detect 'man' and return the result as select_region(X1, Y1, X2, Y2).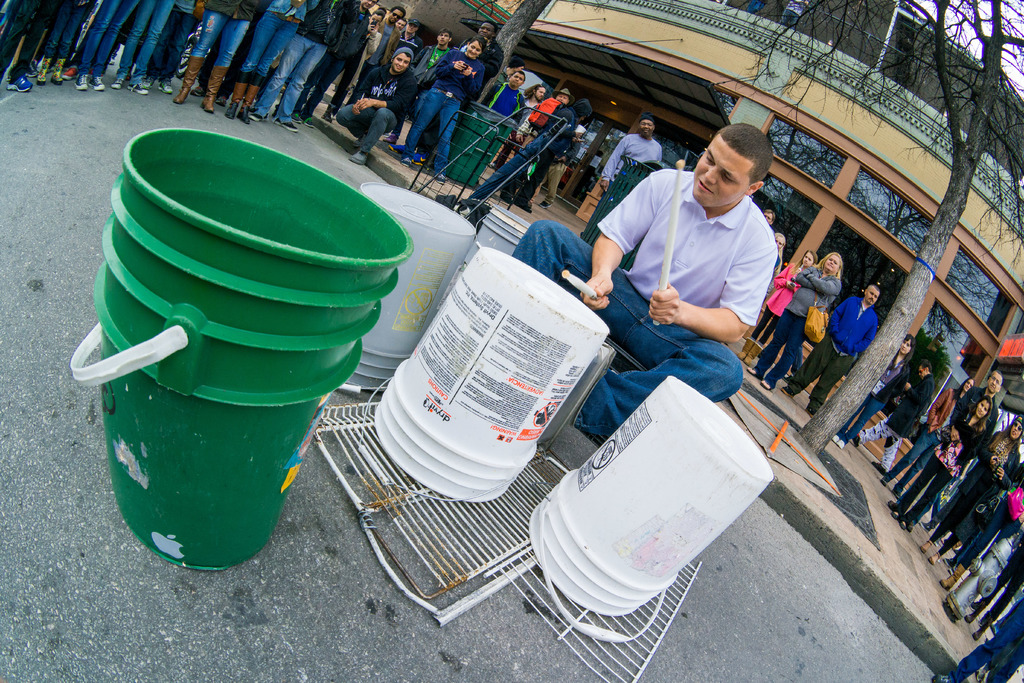
select_region(458, 23, 504, 101).
